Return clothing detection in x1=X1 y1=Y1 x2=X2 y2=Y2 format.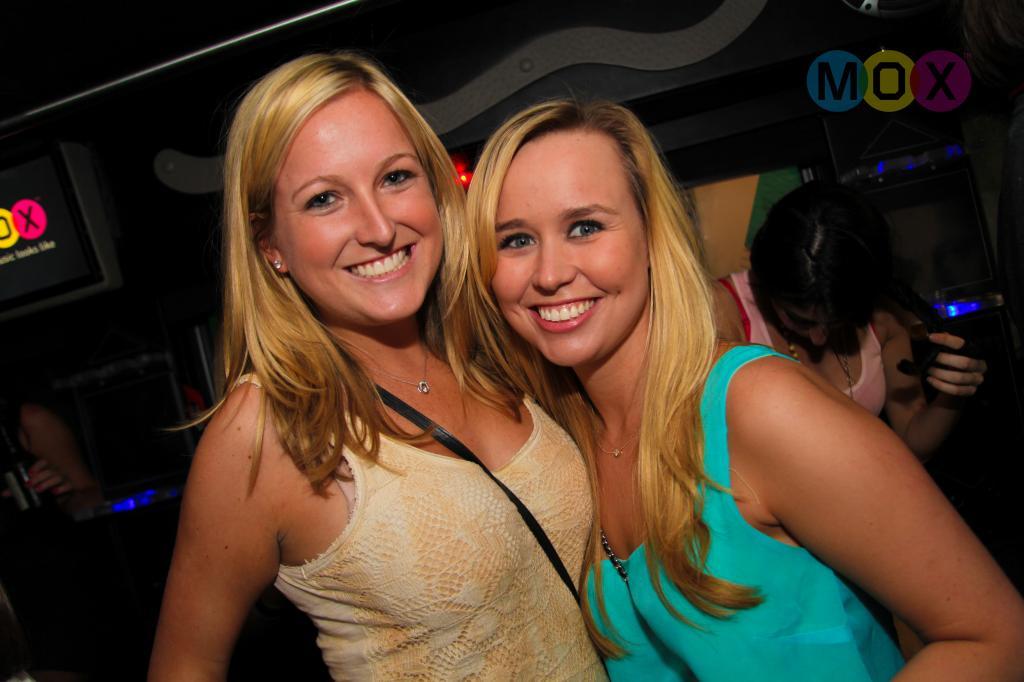
x1=225 y1=373 x2=606 y2=681.
